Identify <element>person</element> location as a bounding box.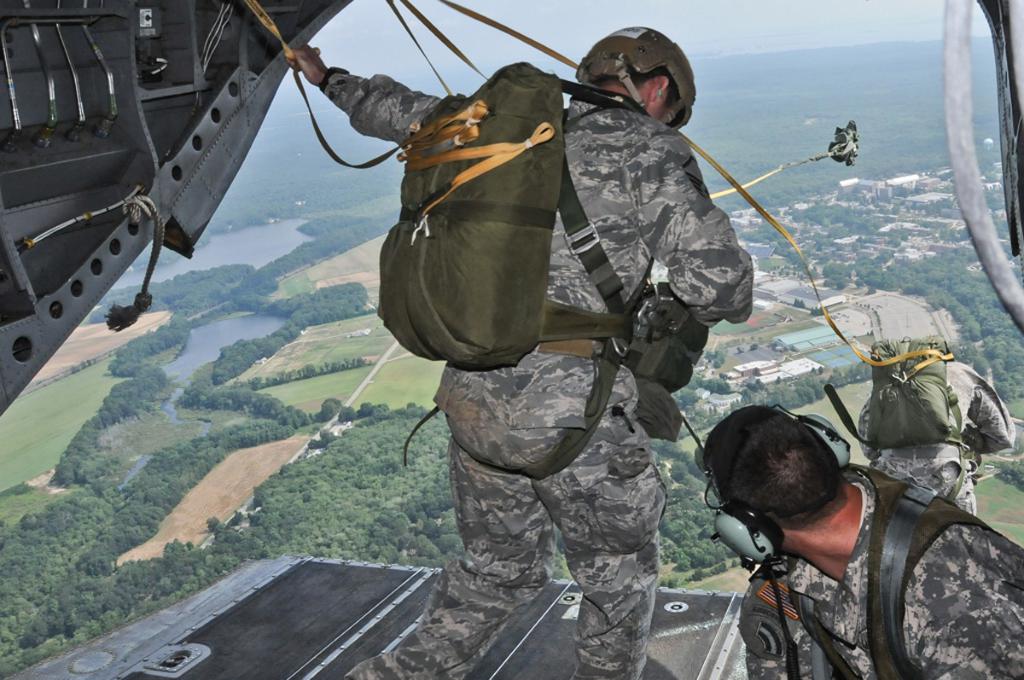
332/40/772/679.
